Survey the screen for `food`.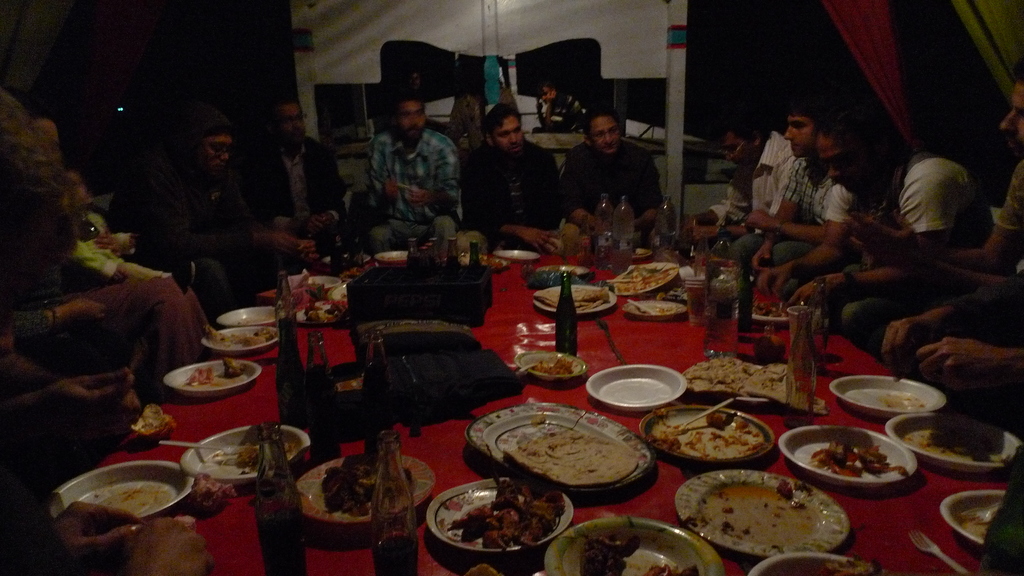
Survey found: (left=808, top=429, right=913, bottom=482).
